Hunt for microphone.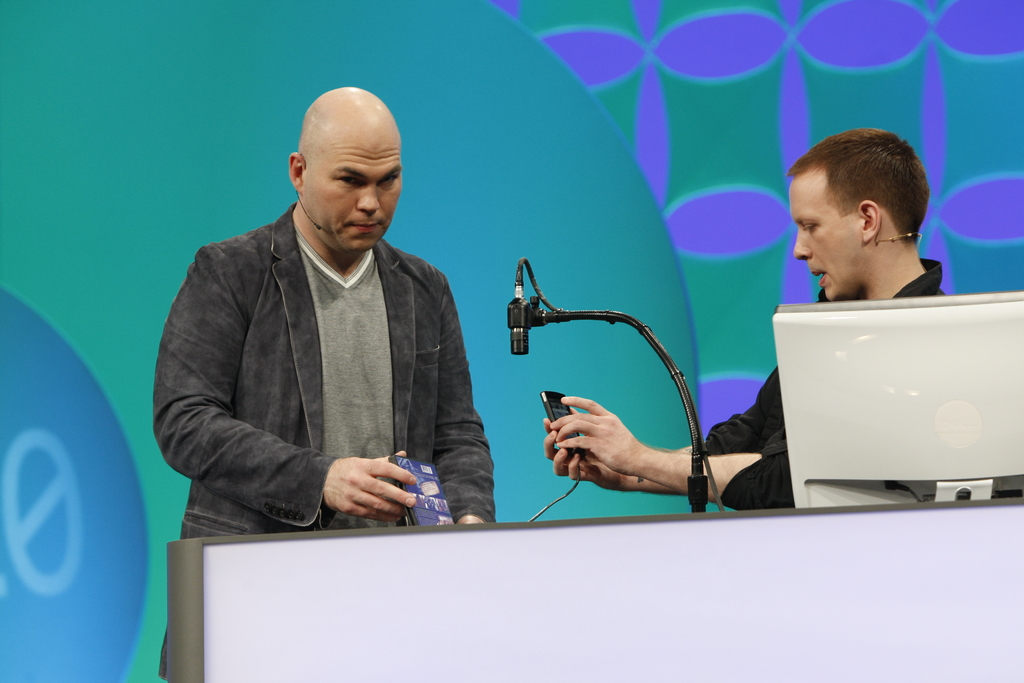
Hunted down at 502 268 536 356.
